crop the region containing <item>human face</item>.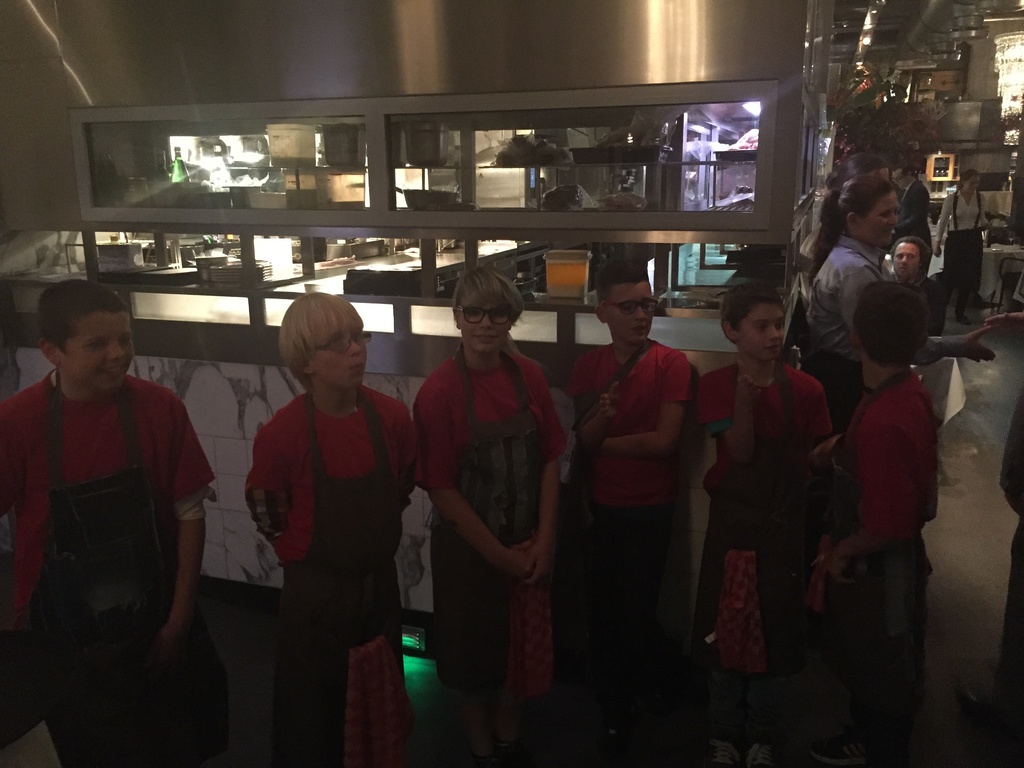
Crop region: detection(868, 192, 899, 248).
